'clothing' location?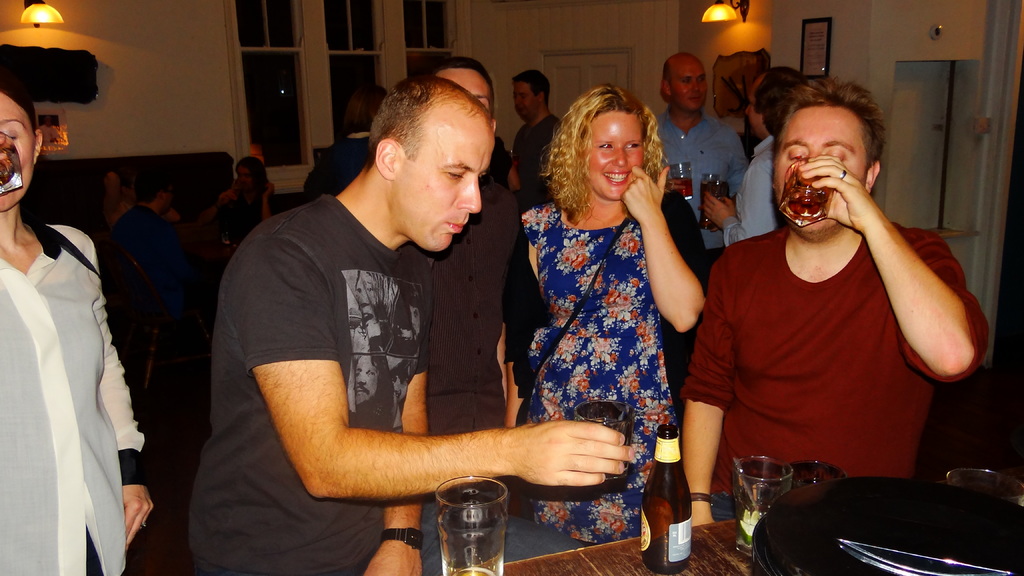
BBox(0, 174, 148, 572)
